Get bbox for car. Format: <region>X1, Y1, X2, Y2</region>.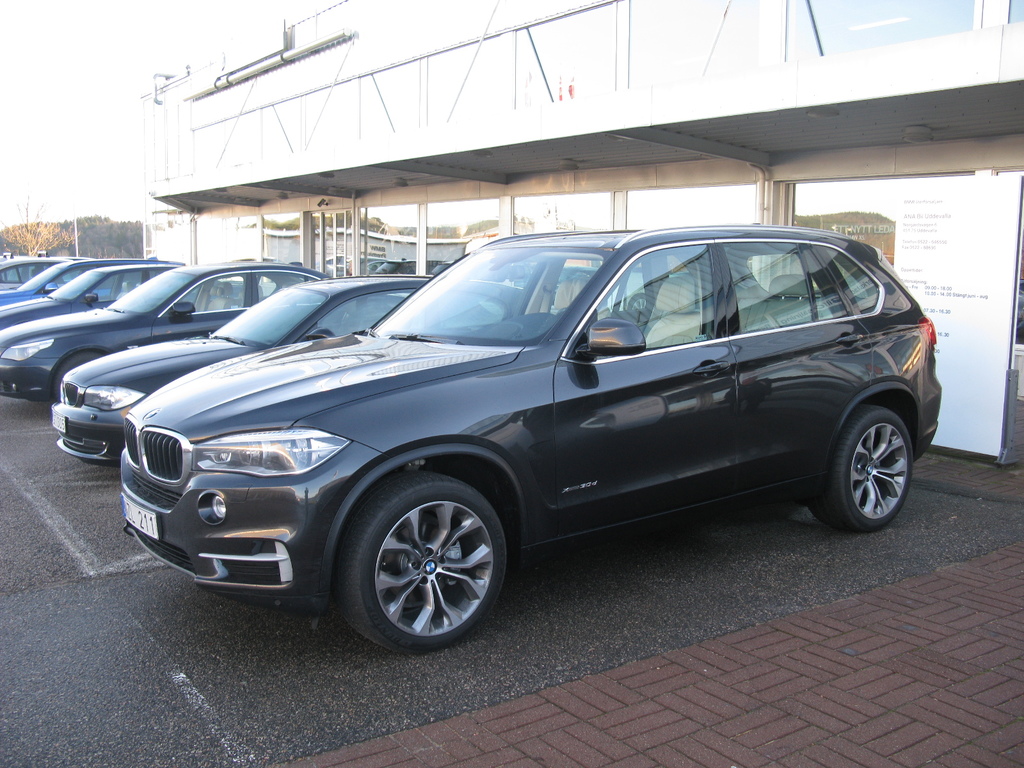
<region>0, 266, 334, 399</region>.
